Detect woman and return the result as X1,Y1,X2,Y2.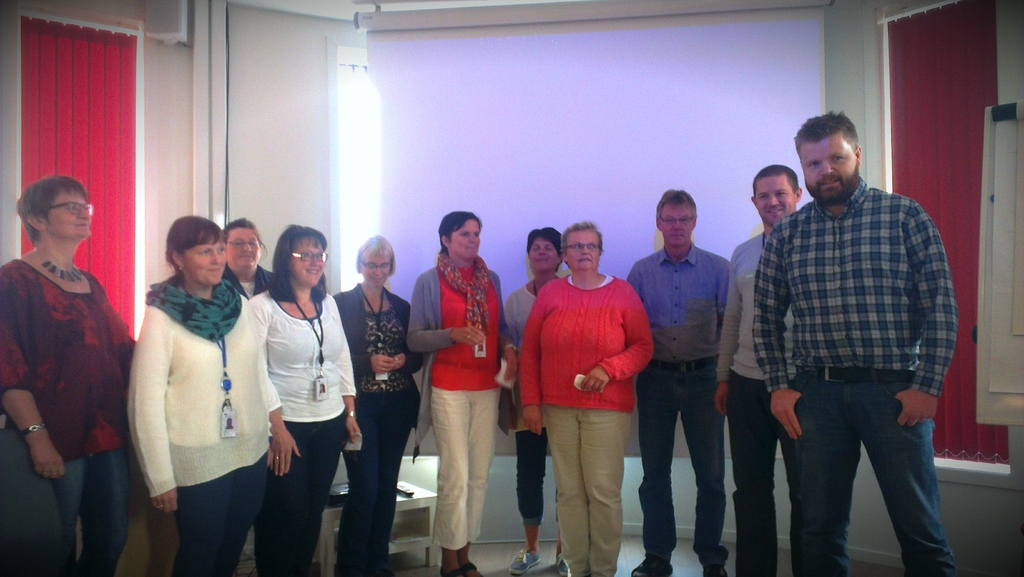
403,207,519,576.
